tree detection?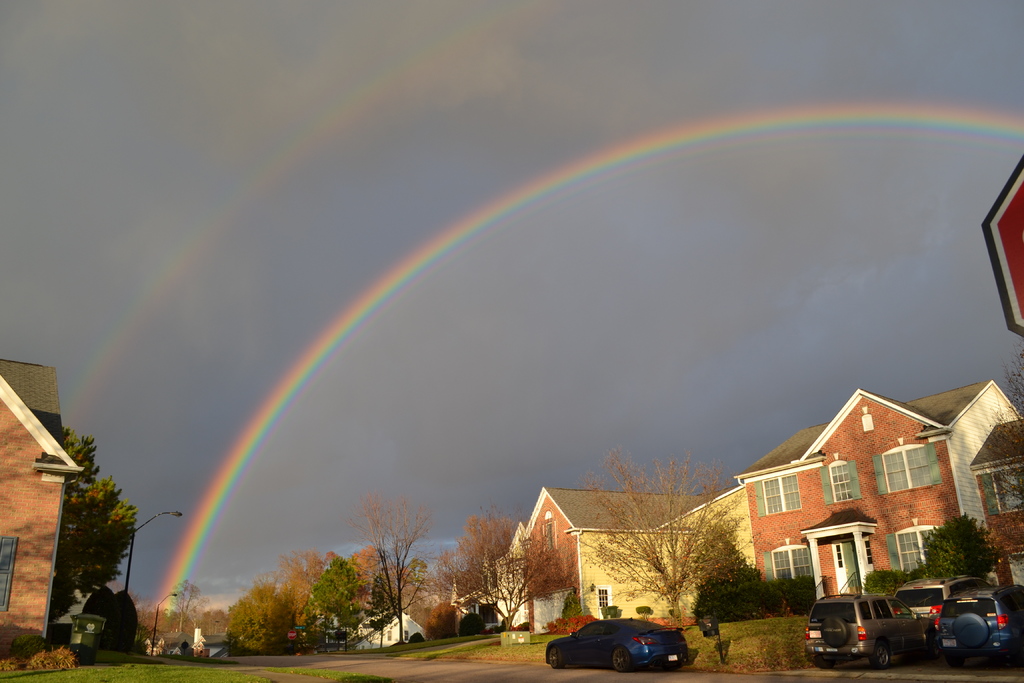
select_region(289, 541, 324, 641)
